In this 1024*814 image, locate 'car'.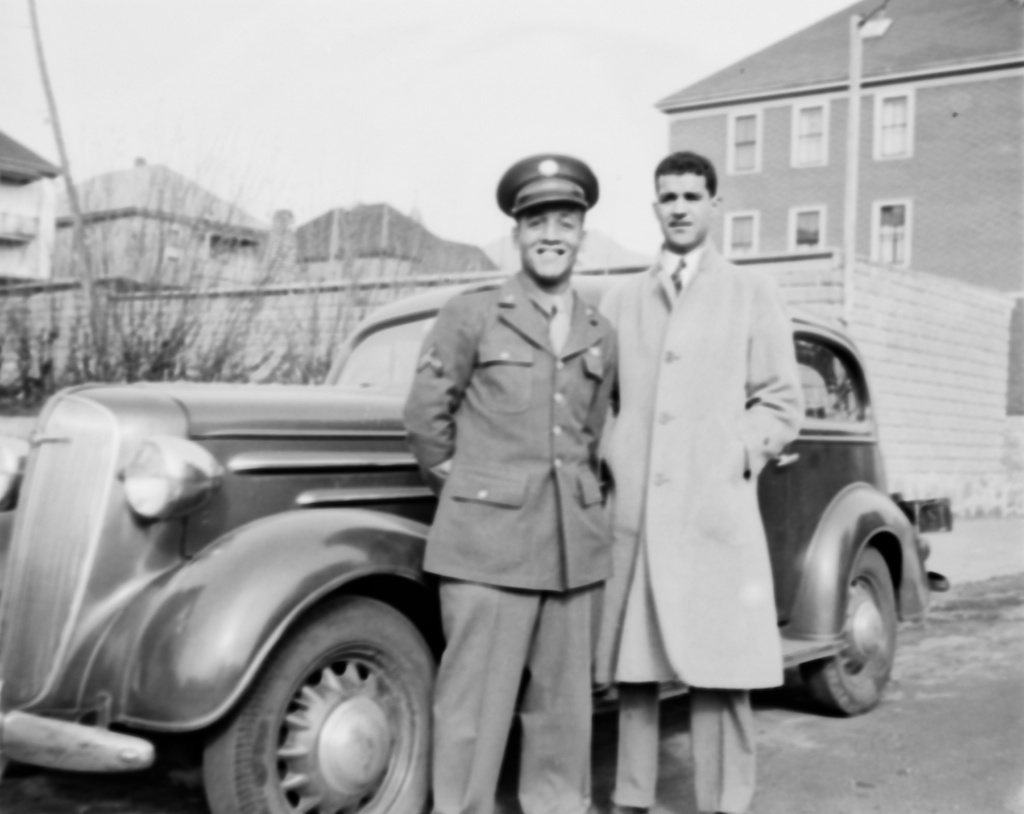
Bounding box: <bbox>0, 287, 947, 813</bbox>.
